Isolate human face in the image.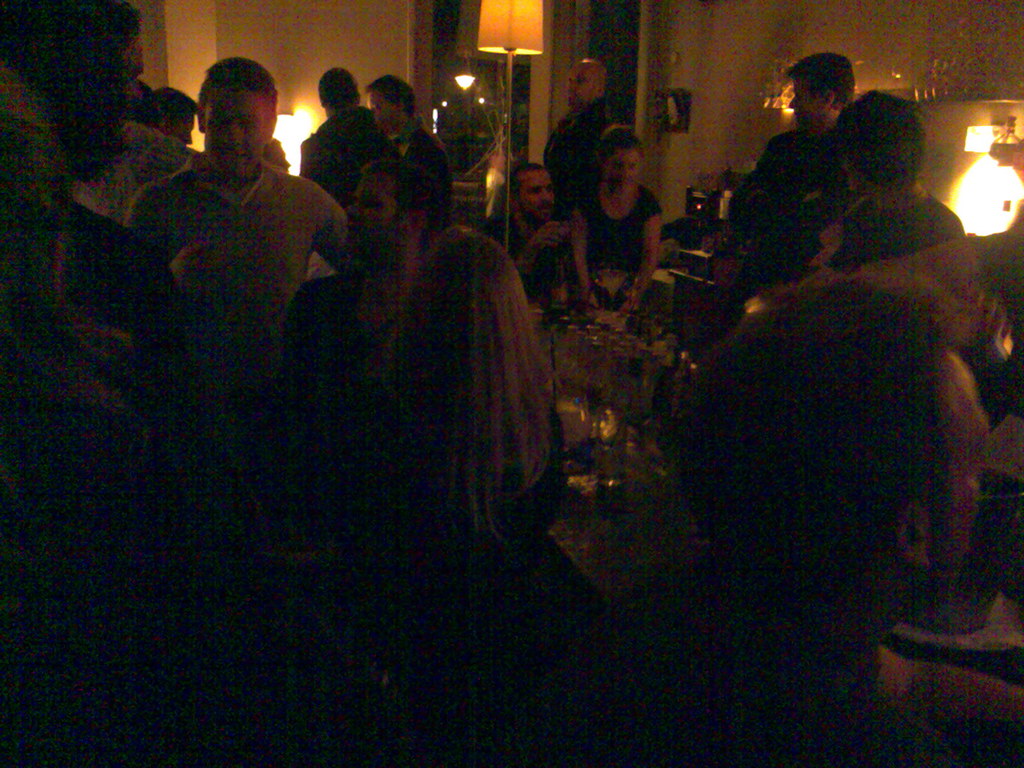
Isolated region: 205:83:264:173.
